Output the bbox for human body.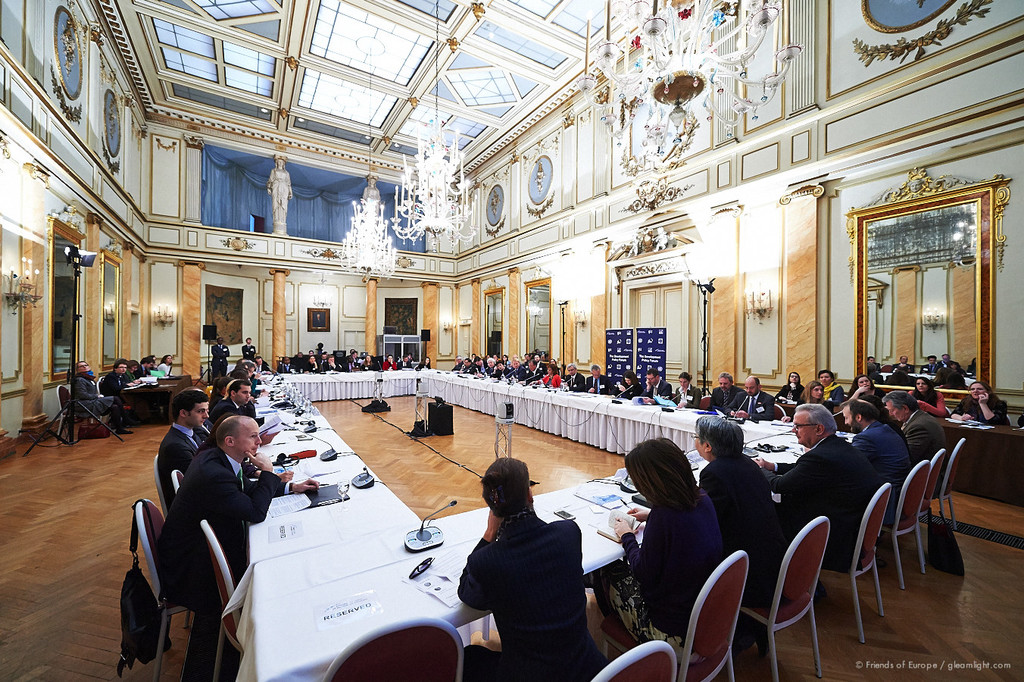
box=[460, 462, 603, 675].
